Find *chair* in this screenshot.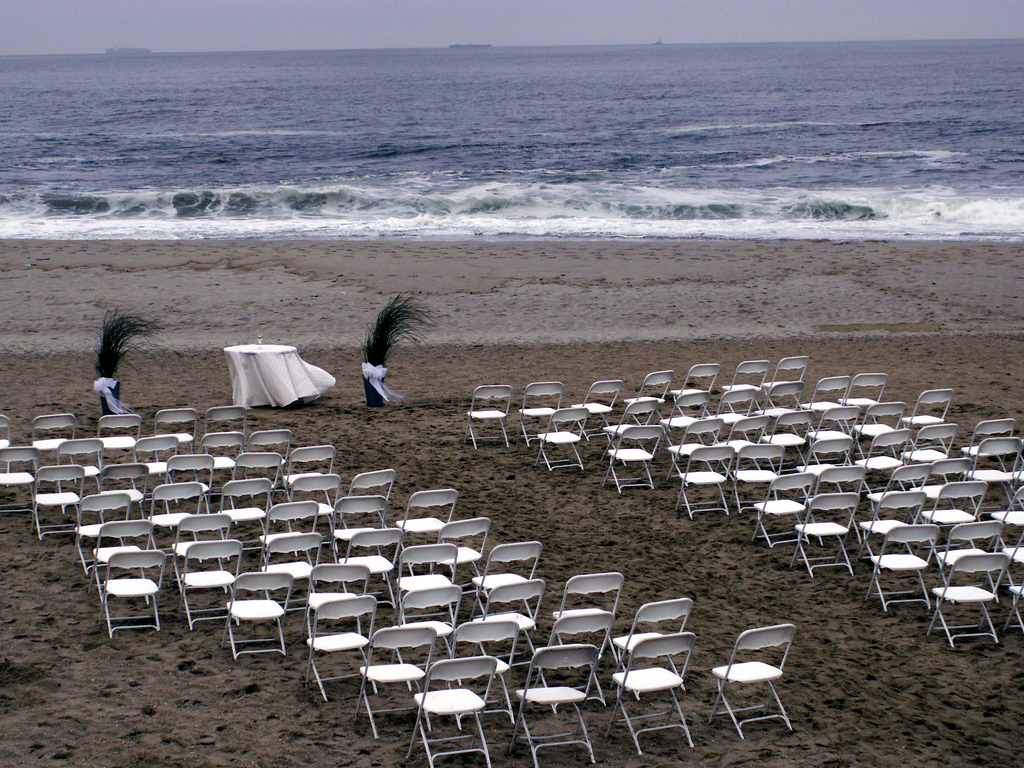
The bounding box for *chair* is [842,372,884,422].
